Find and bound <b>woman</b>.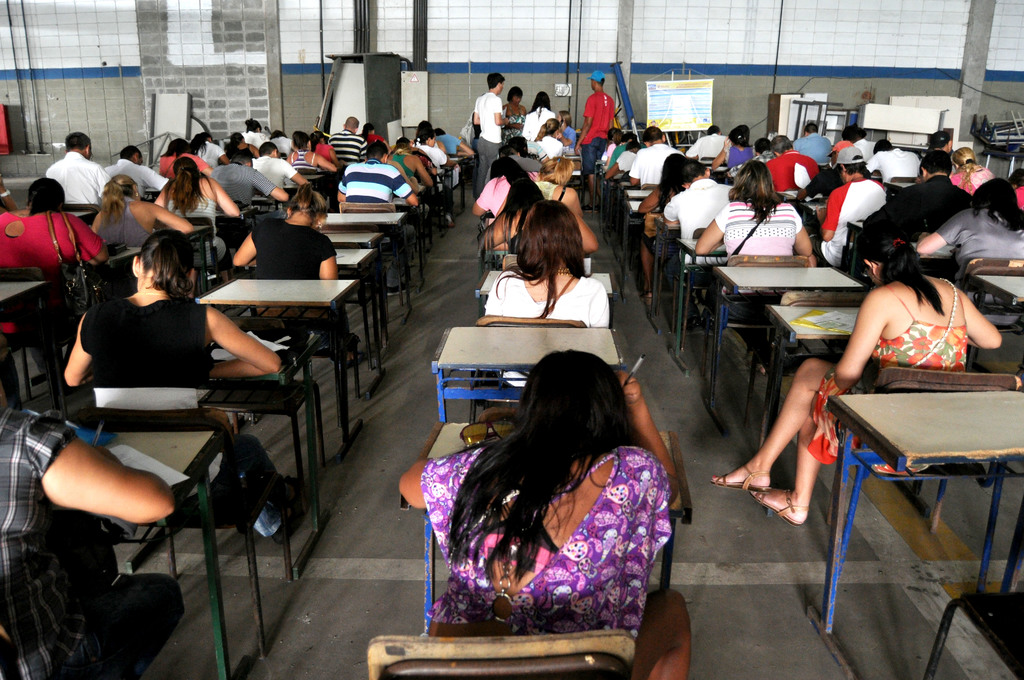
Bound: <box>278,129,334,206</box>.
